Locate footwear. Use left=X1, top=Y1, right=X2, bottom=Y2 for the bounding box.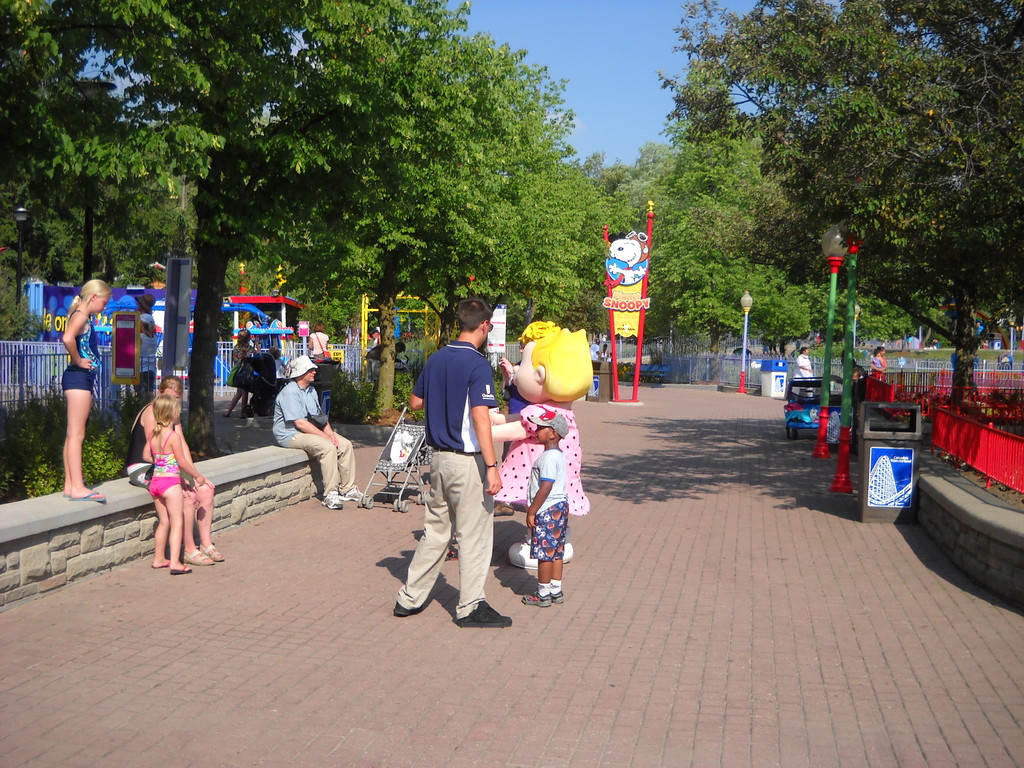
left=338, top=483, right=365, bottom=504.
